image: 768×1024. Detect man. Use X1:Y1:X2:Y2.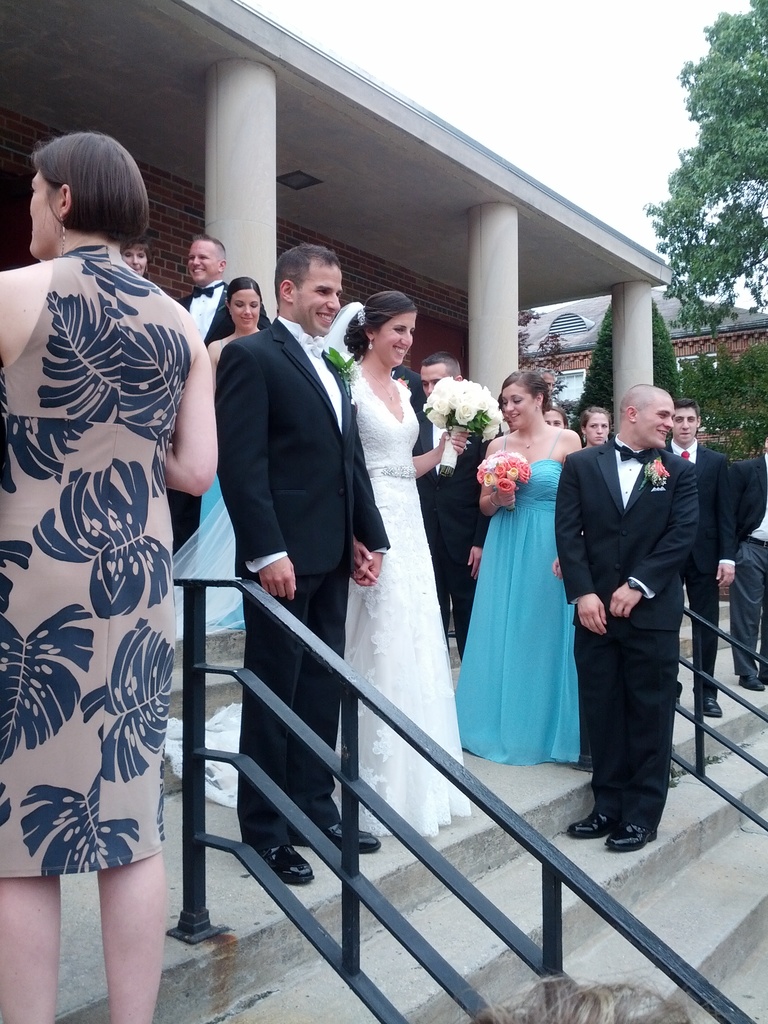
658:397:740:716.
